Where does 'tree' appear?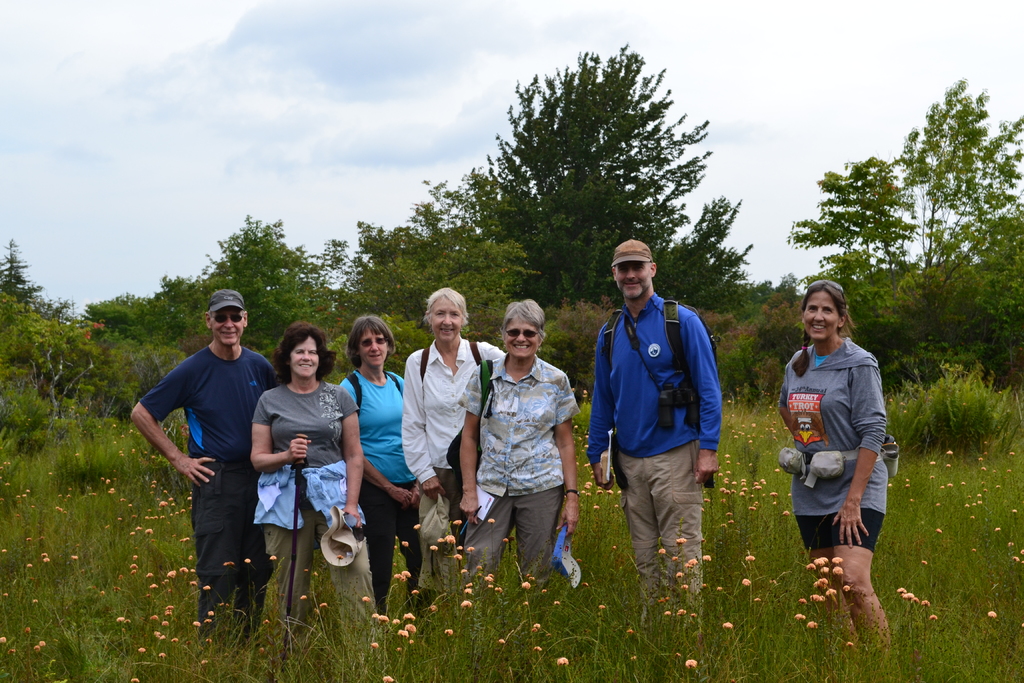
Appears at detection(0, 293, 40, 389).
